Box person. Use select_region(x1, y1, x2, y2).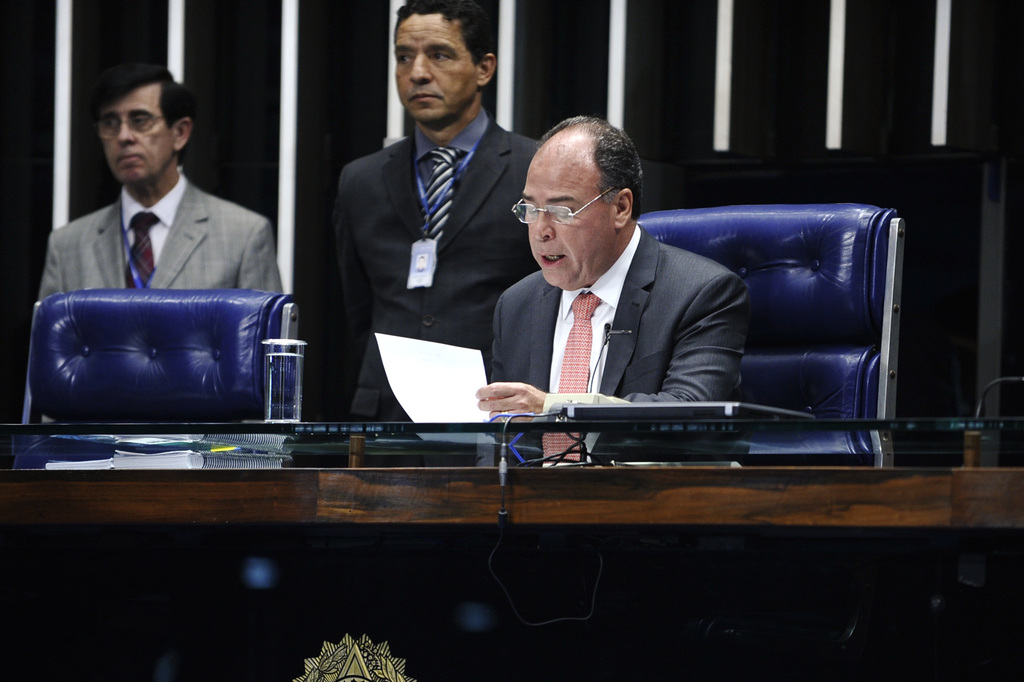
select_region(34, 55, 292, 423).
